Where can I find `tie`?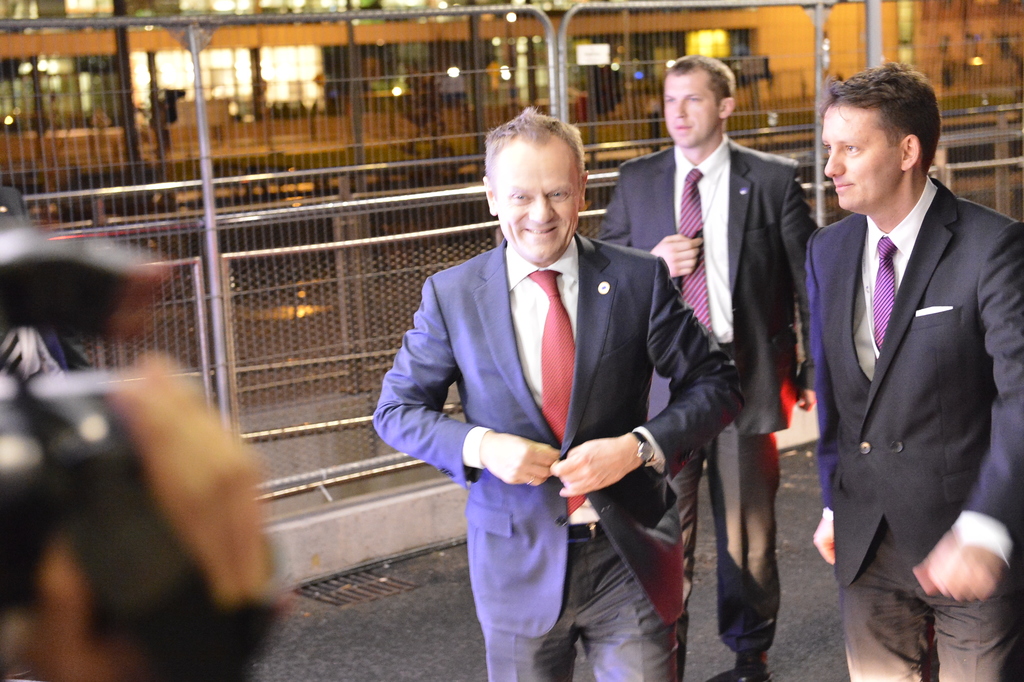
You can find it at [531, 271, 601, 526].
